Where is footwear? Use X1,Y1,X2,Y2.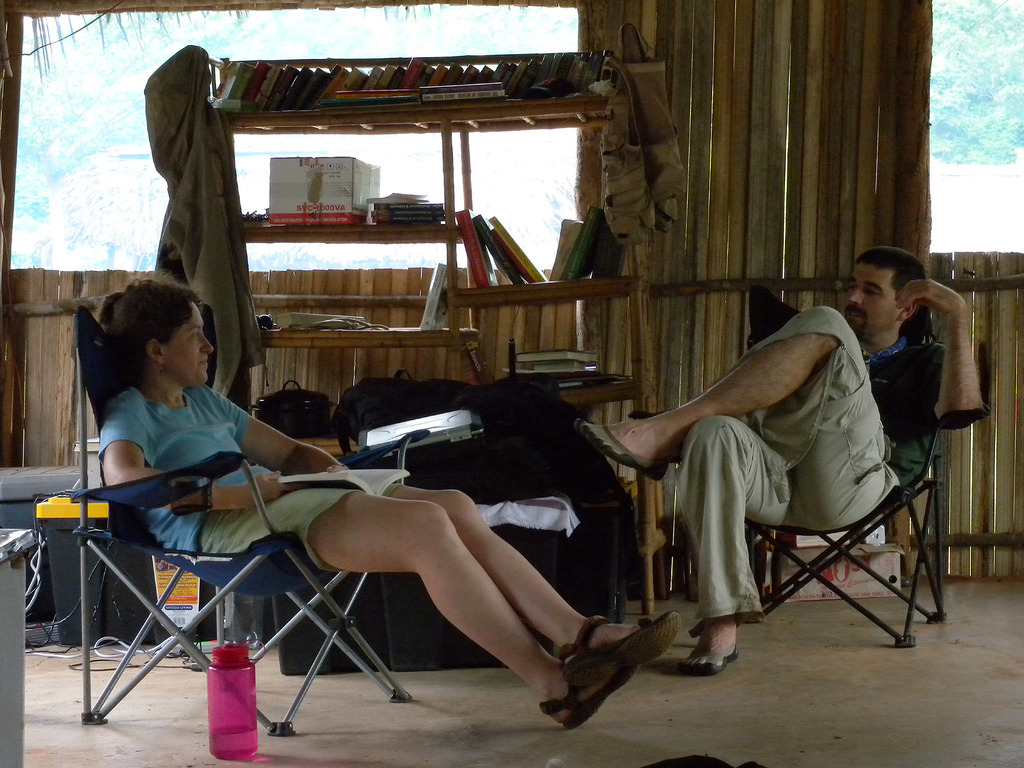
584,422,673,481.
